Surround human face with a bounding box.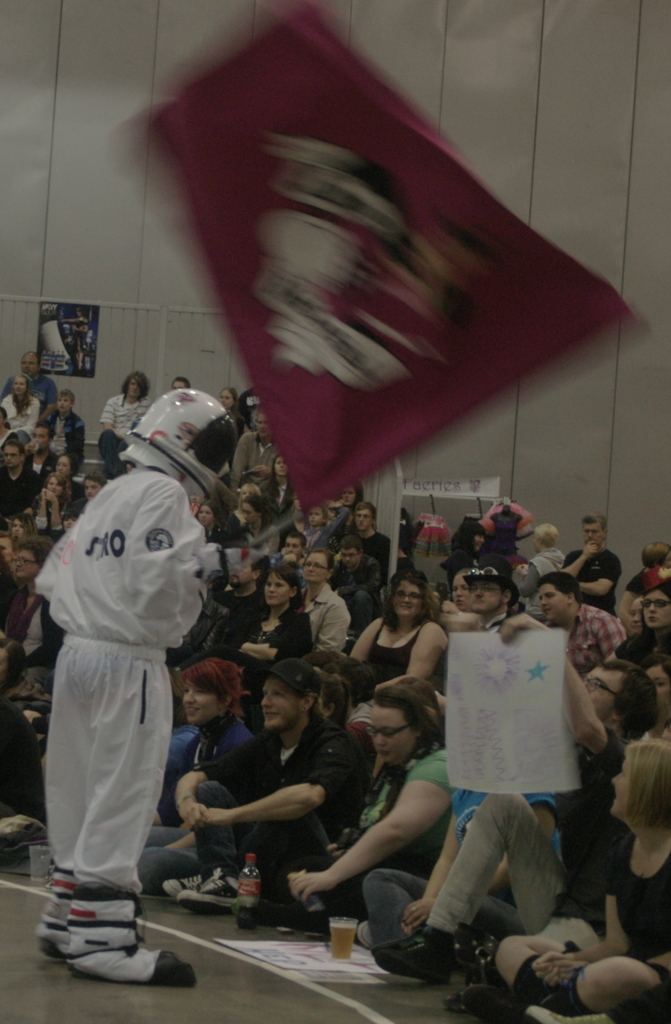
[305, 554, 331, 585].
